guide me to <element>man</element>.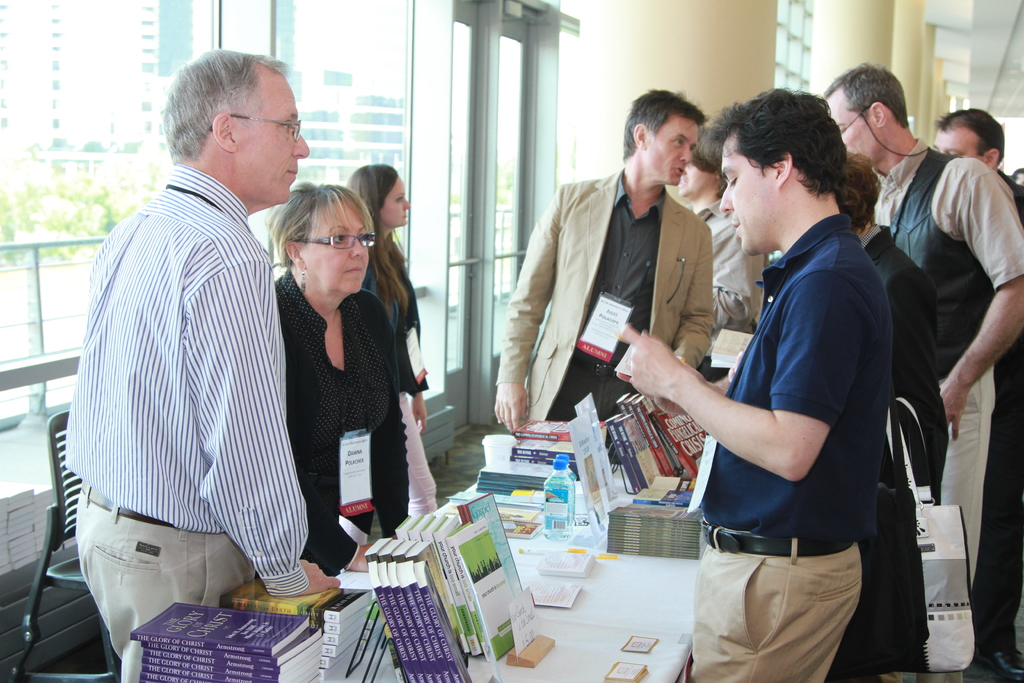
Guidance: [x1=73, y1=58, x2=324, y2=657].
